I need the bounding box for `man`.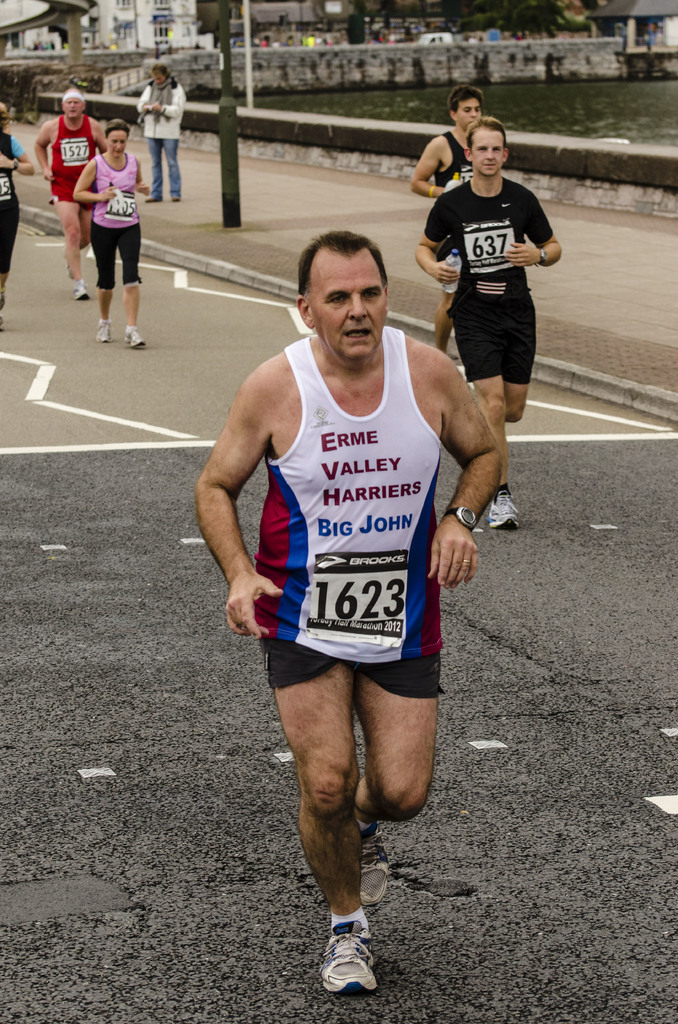
Here it is: region(136, 66, 187, 206).
